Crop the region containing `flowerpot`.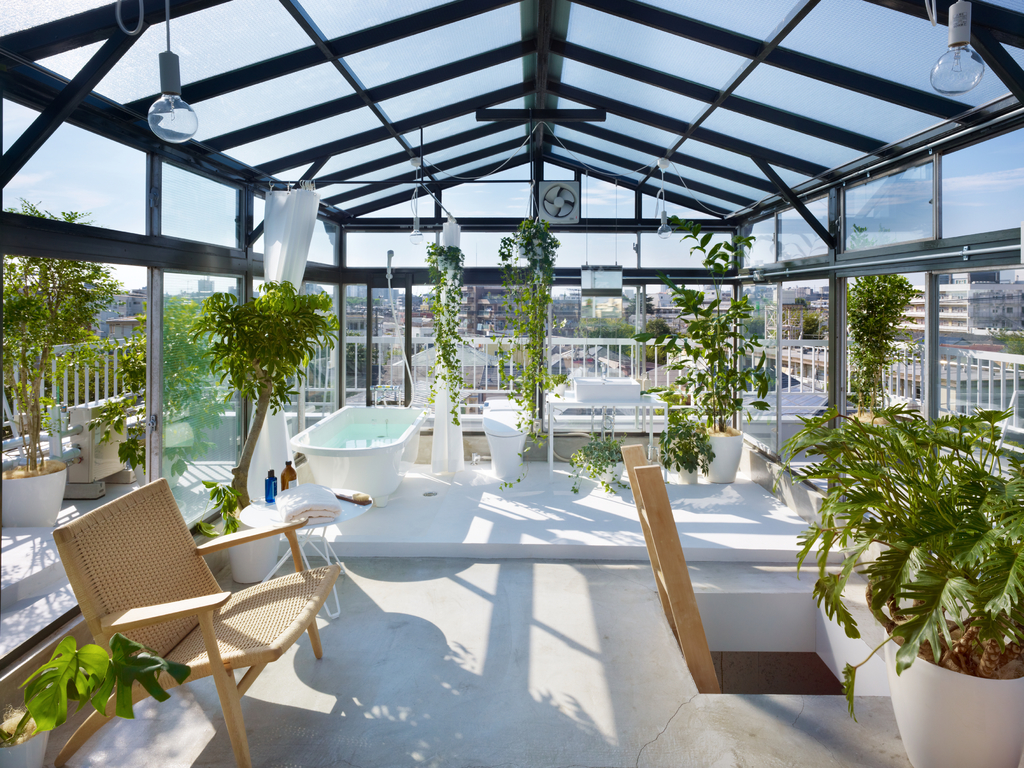
Crop region: [left=0, top=712, right=51, bottom=767].
